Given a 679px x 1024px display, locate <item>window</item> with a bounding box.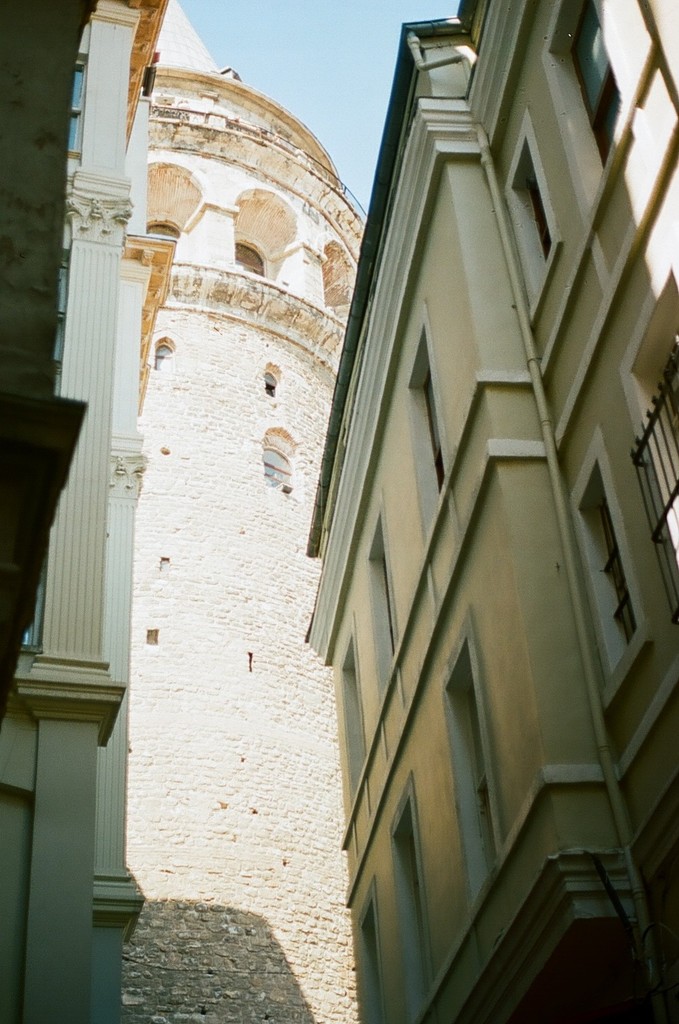
Located: (156,333,173,368).
